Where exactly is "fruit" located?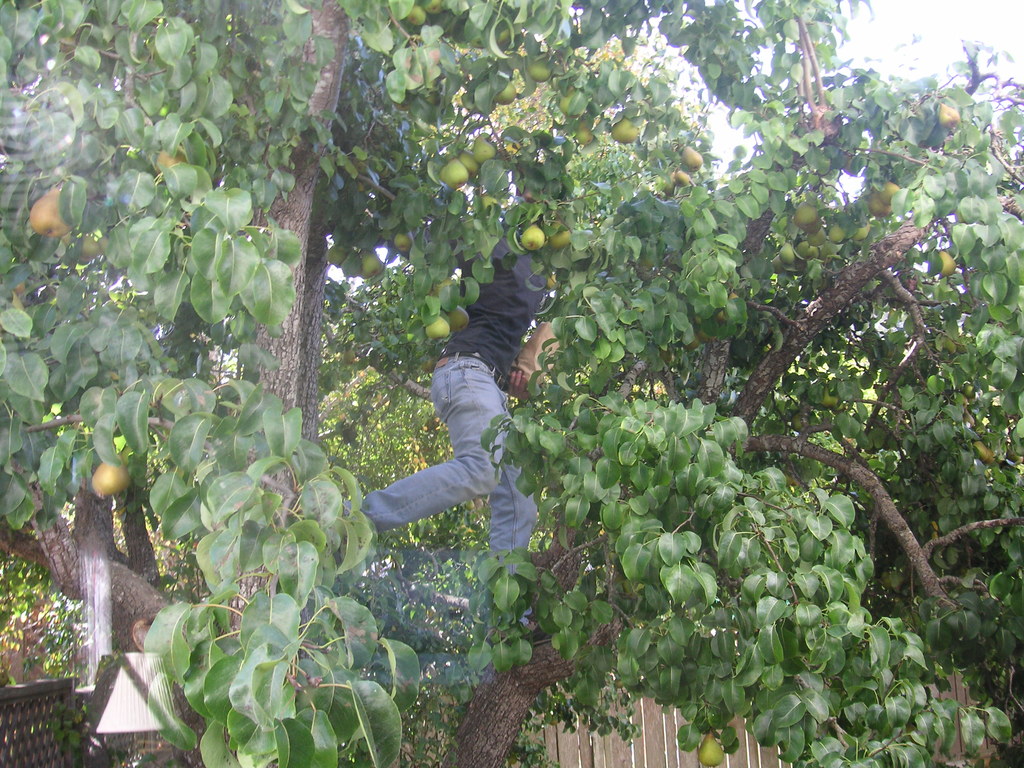
Its bounding box is 816, 387, 844, 410.
